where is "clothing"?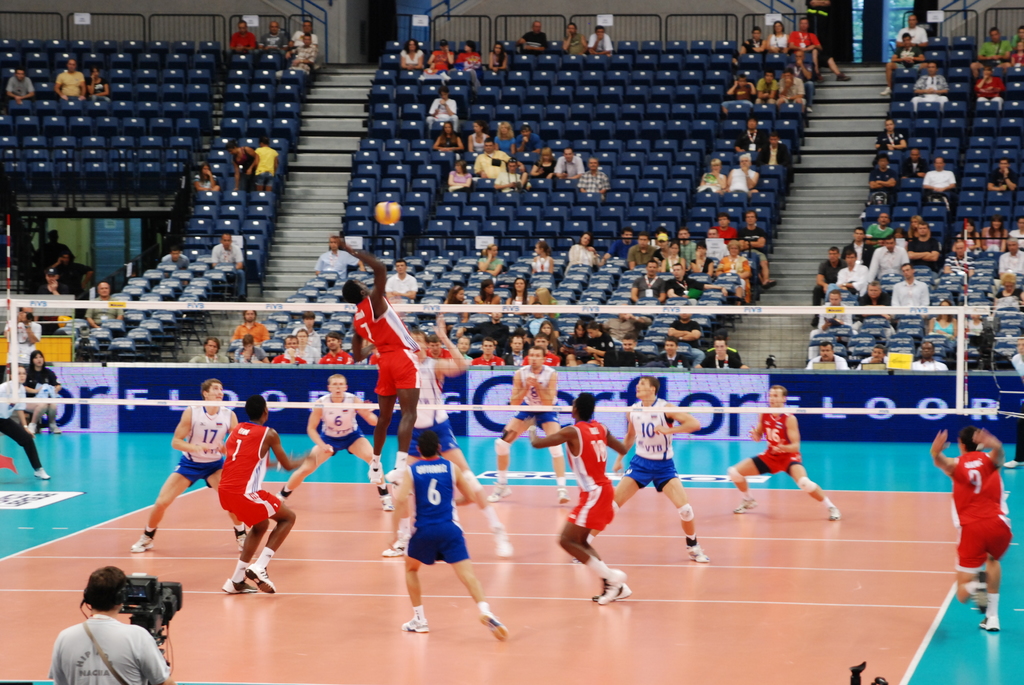
232:147:253:189.
